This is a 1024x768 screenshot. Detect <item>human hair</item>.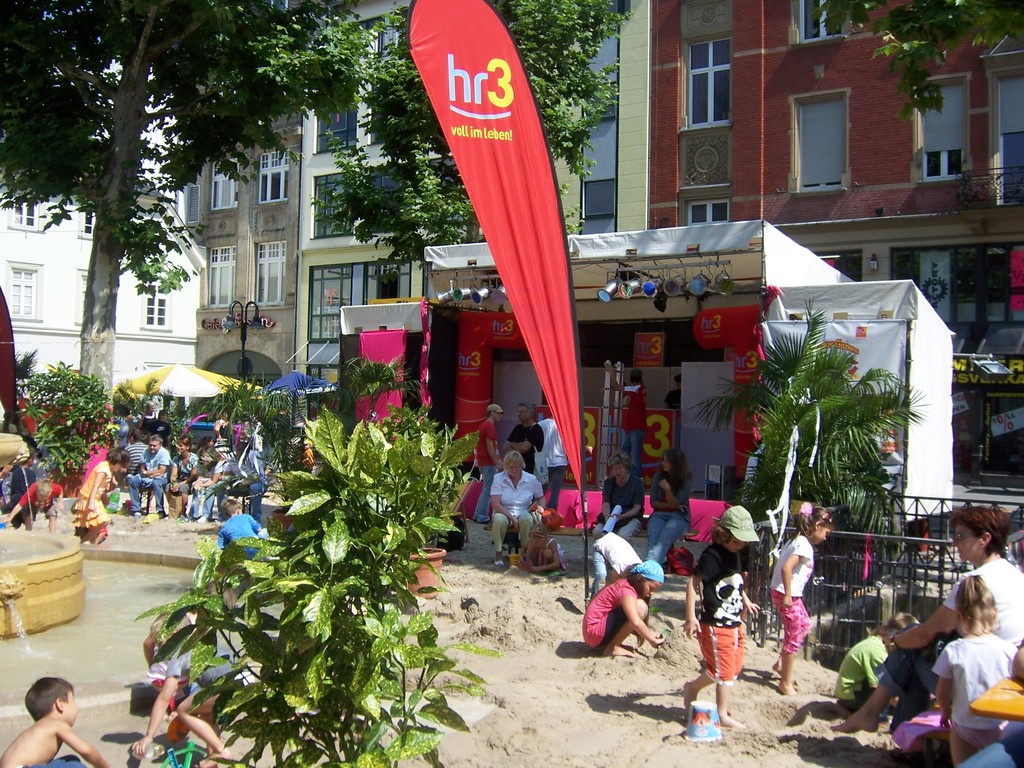
26,678,74,721.
